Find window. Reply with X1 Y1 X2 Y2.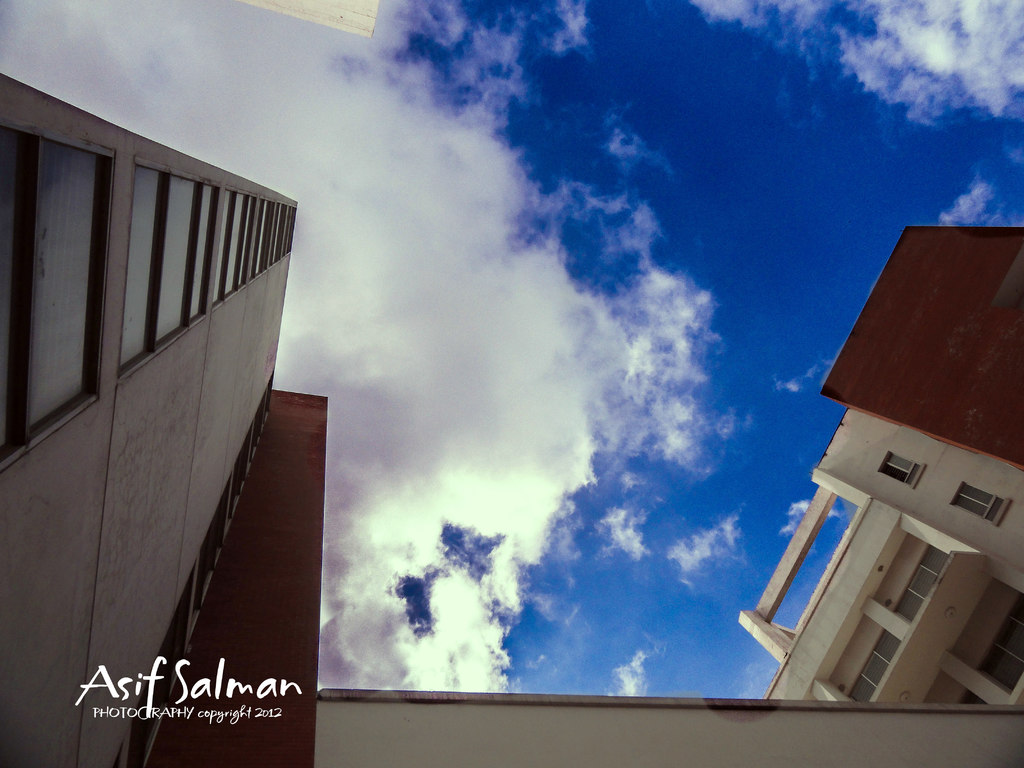
182 183 220 319.
